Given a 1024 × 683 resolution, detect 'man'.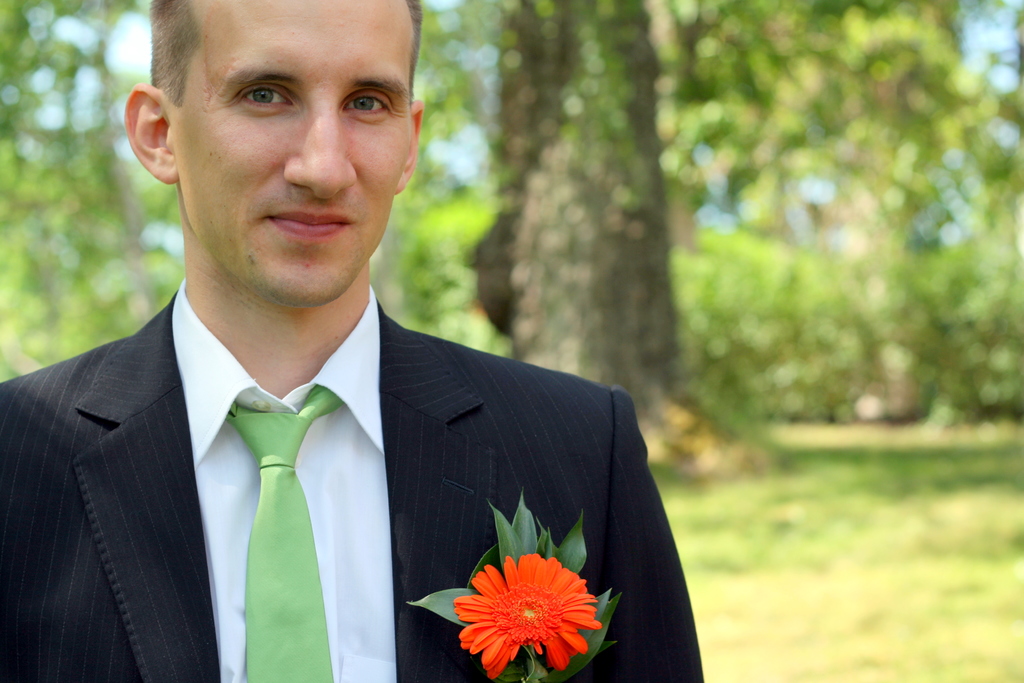
box=[0, 35, 680, 679].
